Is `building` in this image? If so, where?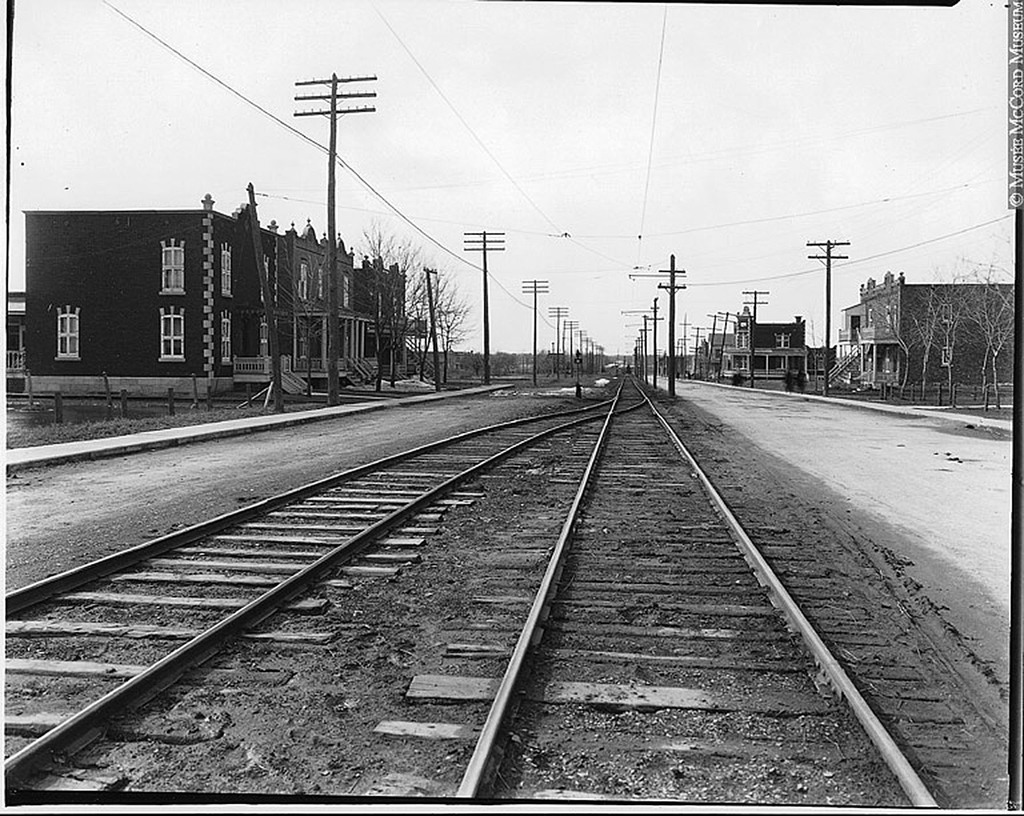
Yes, at bbox=[703, 304, 810, 379].
